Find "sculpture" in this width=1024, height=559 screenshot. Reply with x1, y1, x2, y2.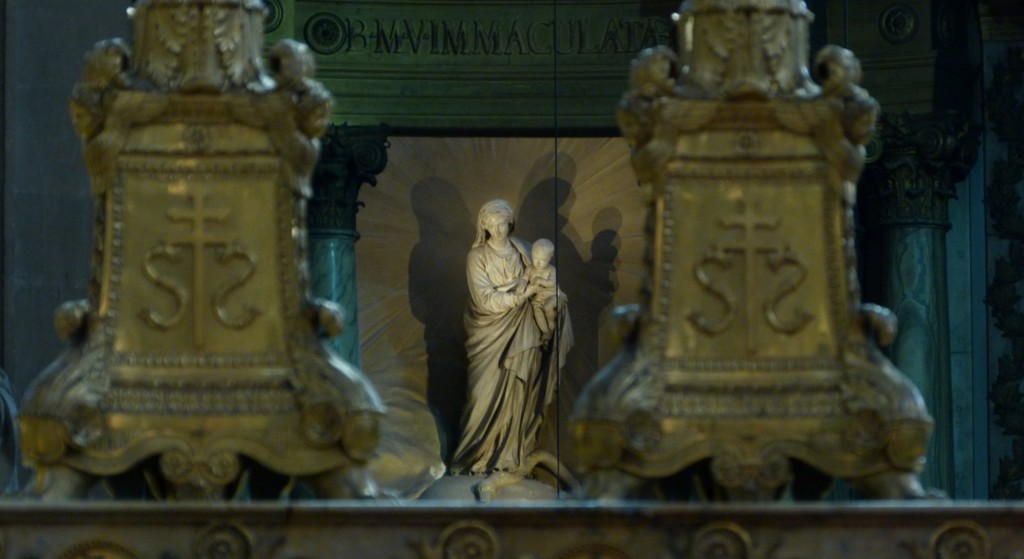
794, 40, 854, 209.
